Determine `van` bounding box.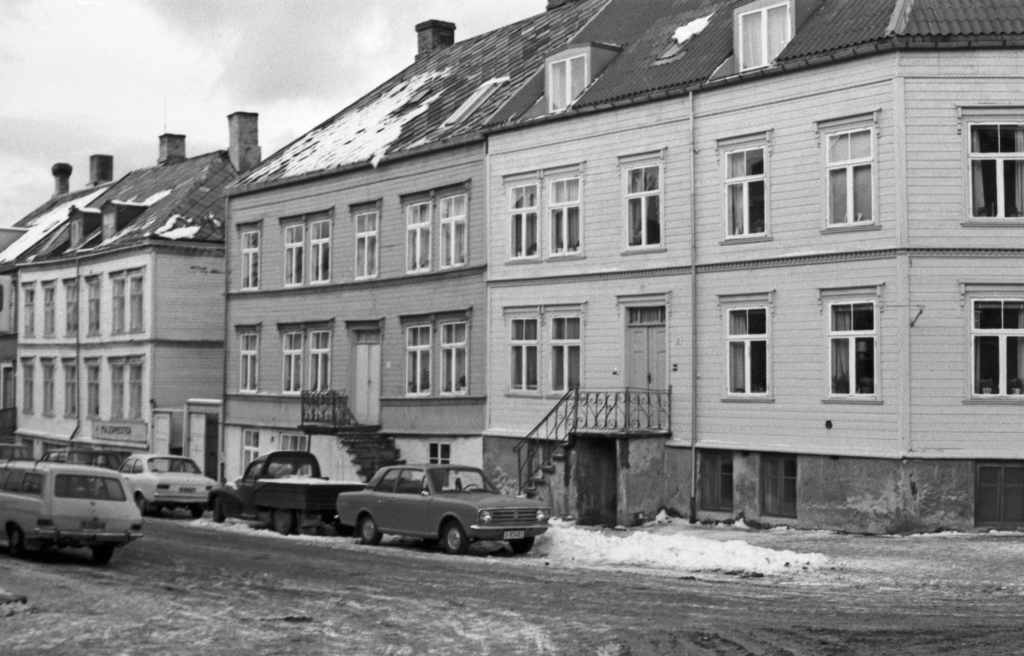
Determined: 0,455,145,566.
